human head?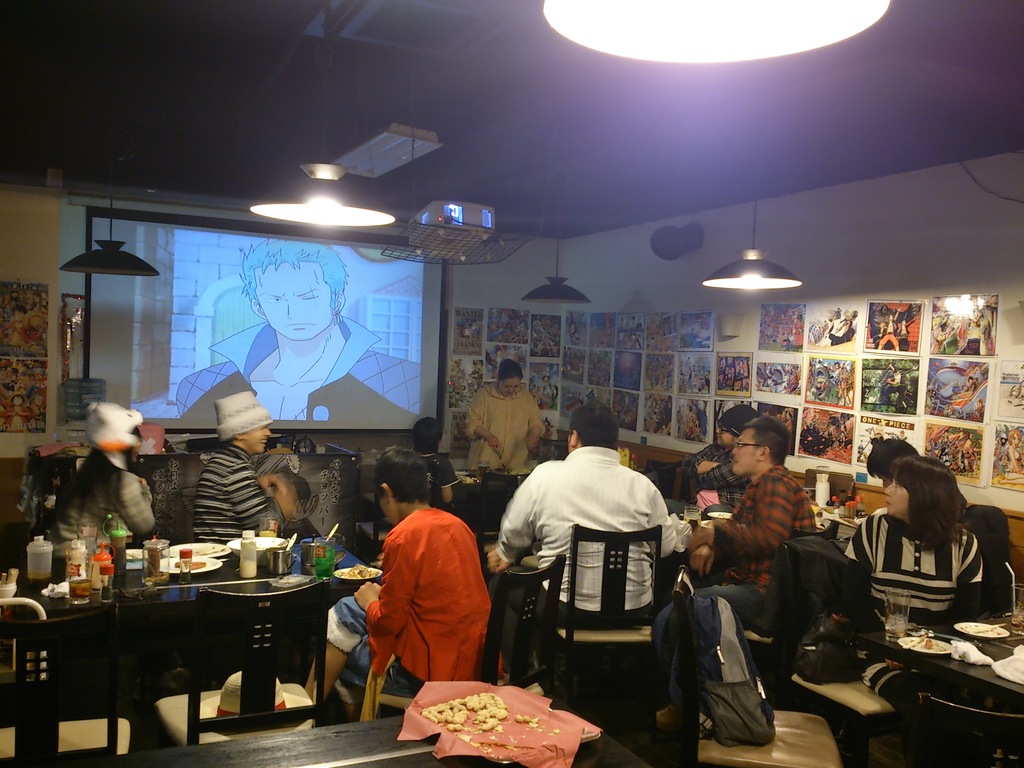
detection(733, 417, 787, 475)
